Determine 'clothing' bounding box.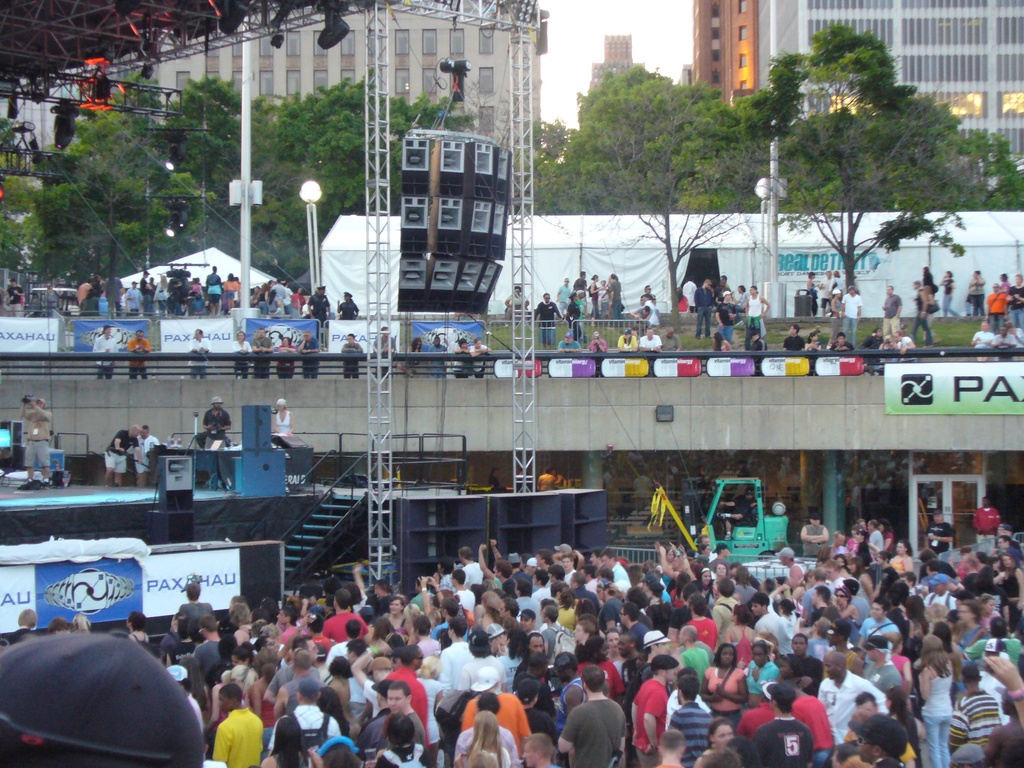
Determined: <box>126,284,150,312</box>.
